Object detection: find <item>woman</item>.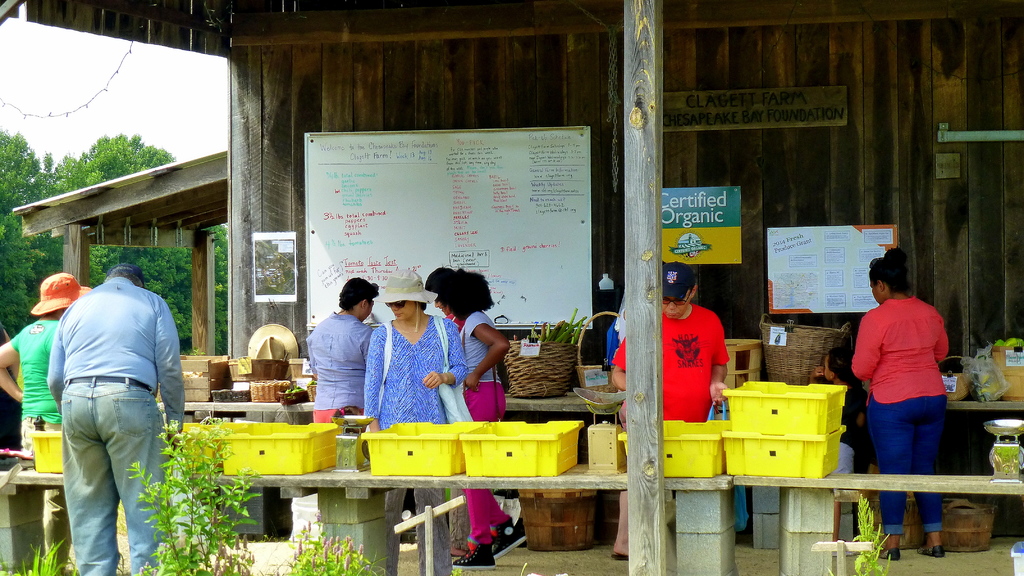
select_region(365, 277, 467, 575).
